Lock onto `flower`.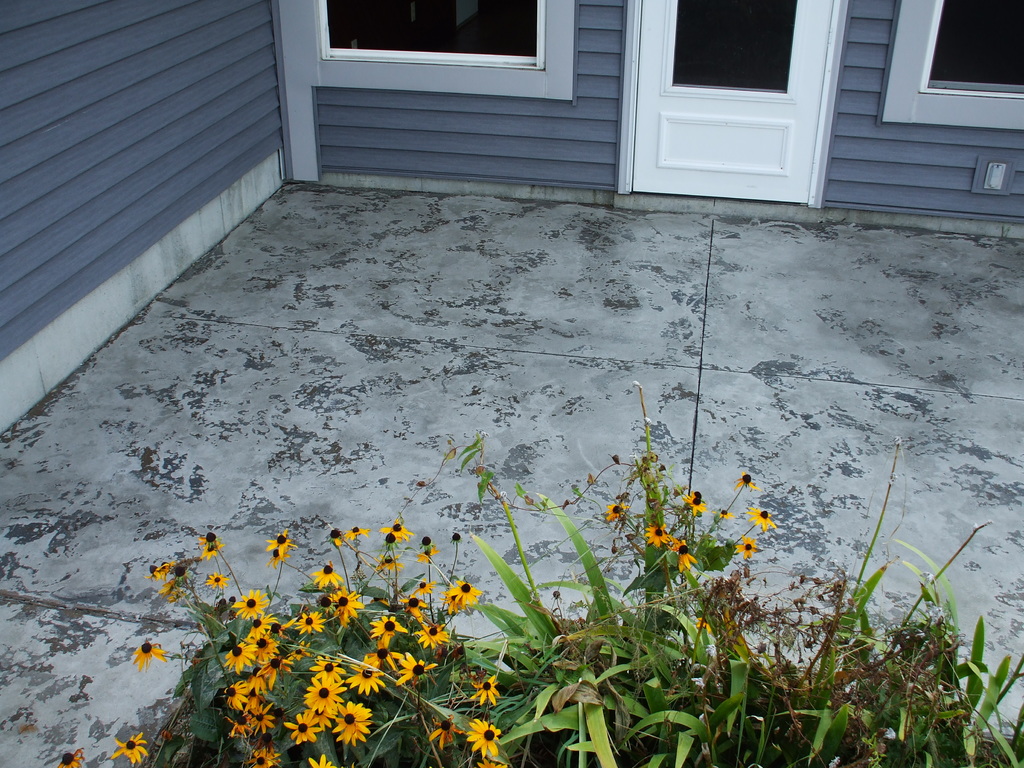
Locked: 221:641:252:678.
